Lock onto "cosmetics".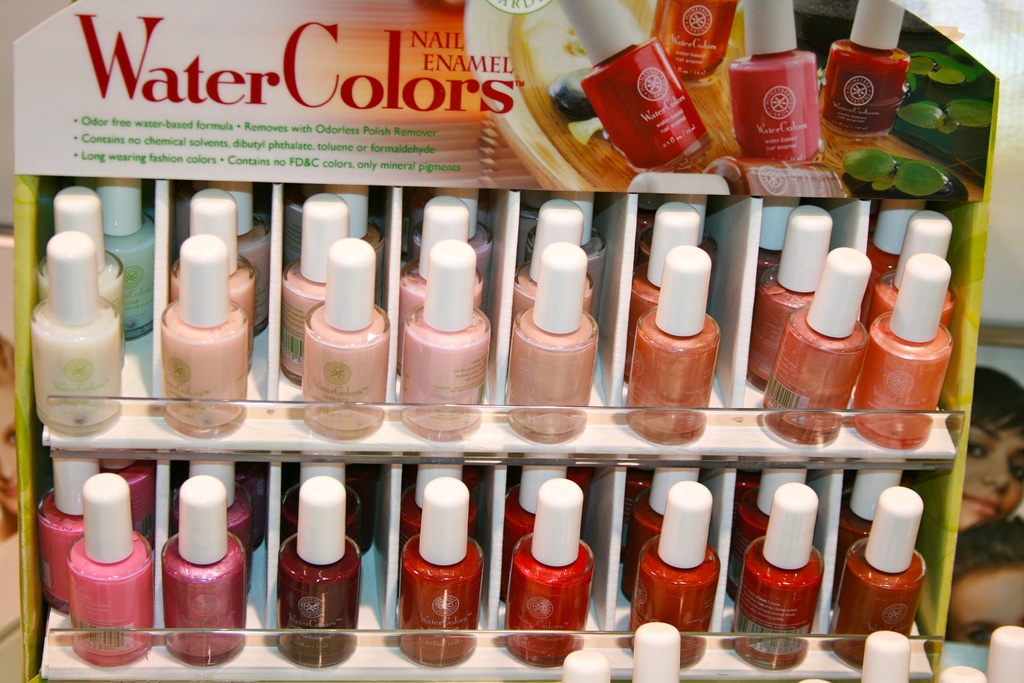
Locked: {"x1": 722, "y1": 0, "x2": 823, "y2": 160}.
